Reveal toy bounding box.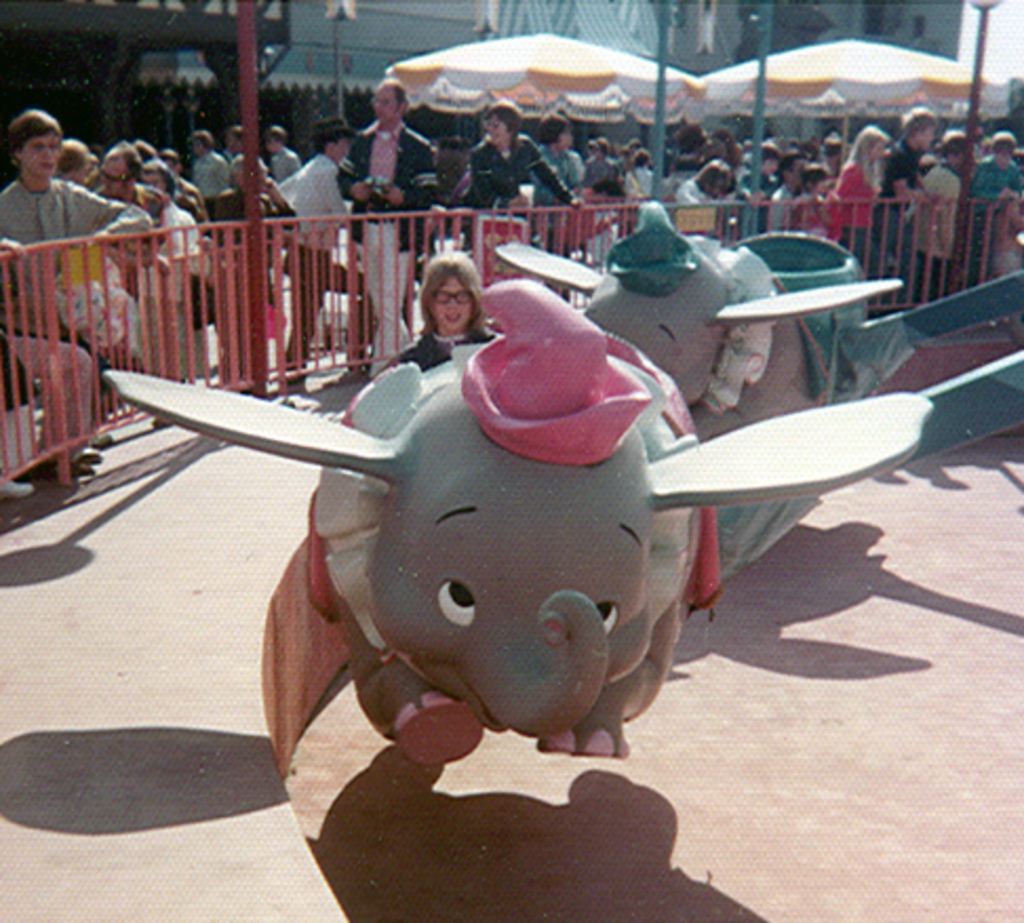
Revealed: {"left": 122, "top": 276, "right": 931, "bottom": 782}.
